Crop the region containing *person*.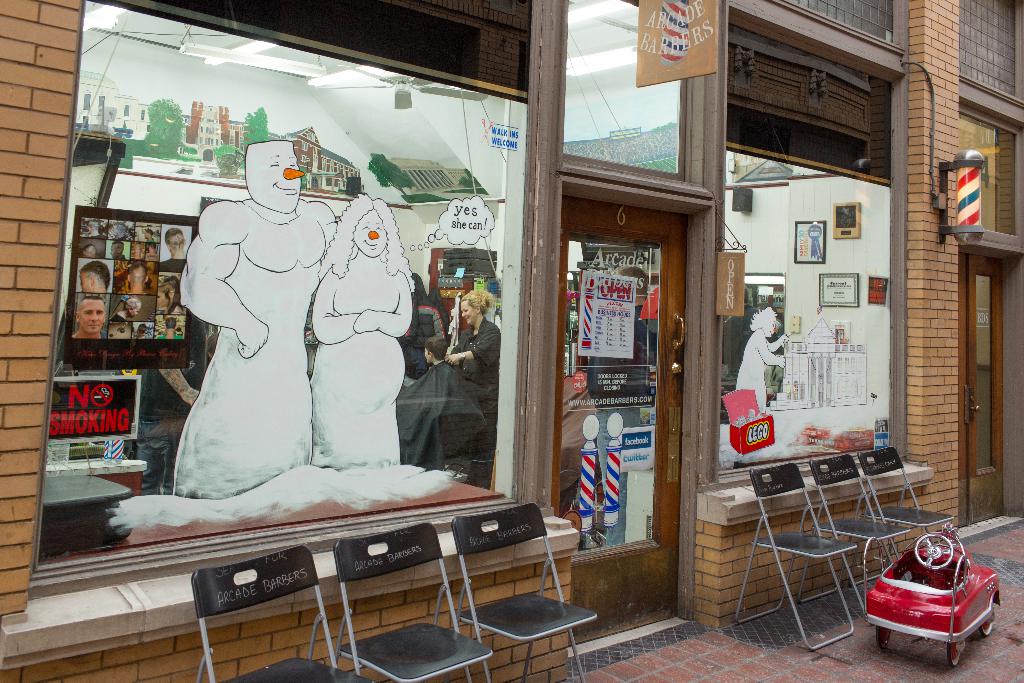
Crop region: (x1=75, y1=295, x2=105, y2=337).
